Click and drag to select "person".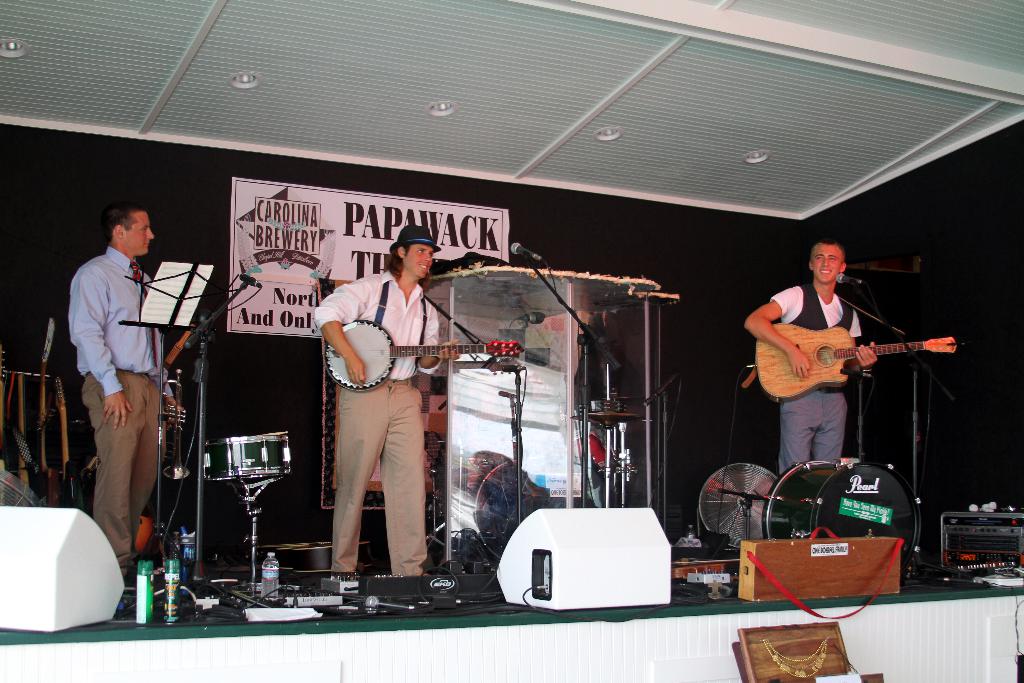
Selection: region(742, 241, 879, 477).
